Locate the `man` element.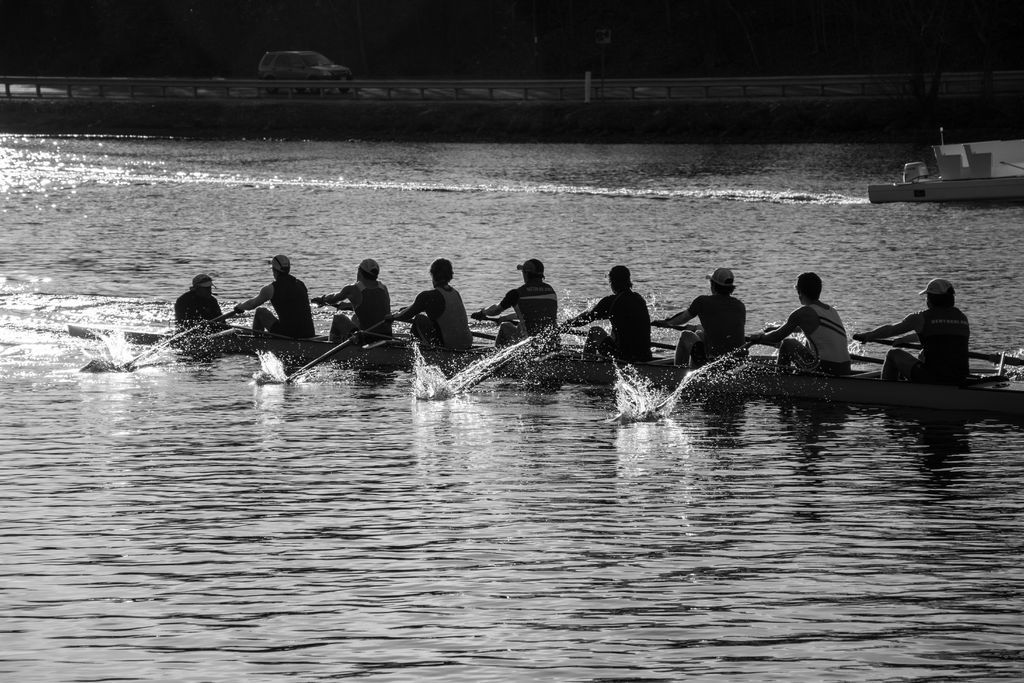
Element bbox: box=[476, 254, 561, 356].
